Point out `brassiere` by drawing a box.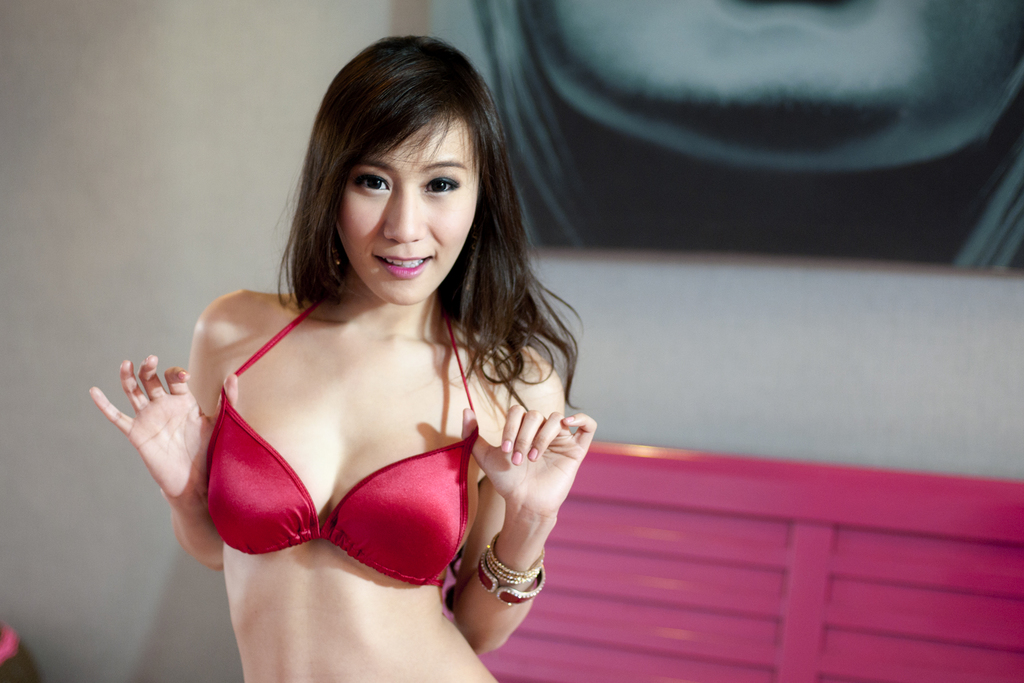
(x1=203, y1=292, x2=482, y2=586).
